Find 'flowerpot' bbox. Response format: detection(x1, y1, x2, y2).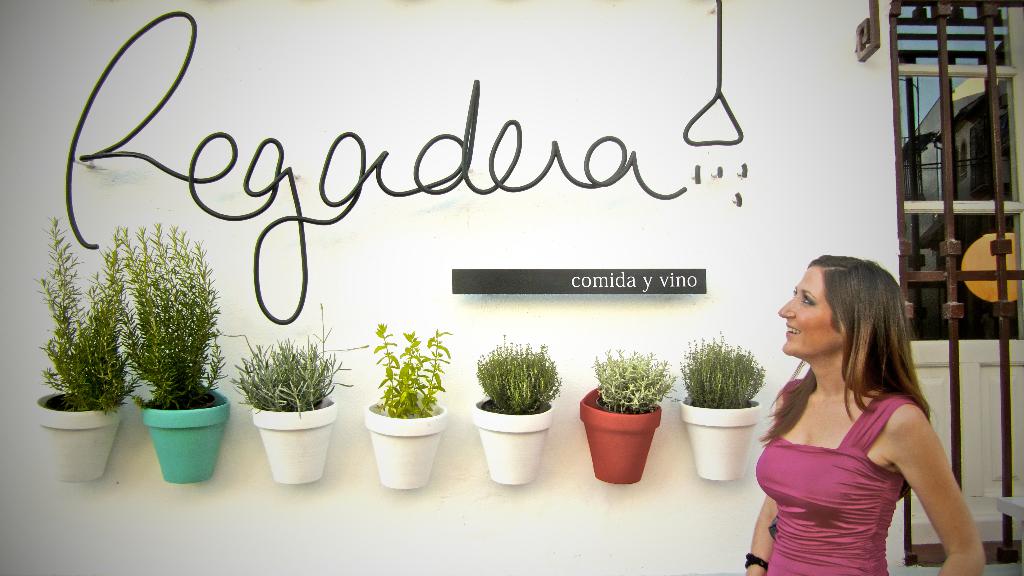
detection(36, 391, 123, 483).
